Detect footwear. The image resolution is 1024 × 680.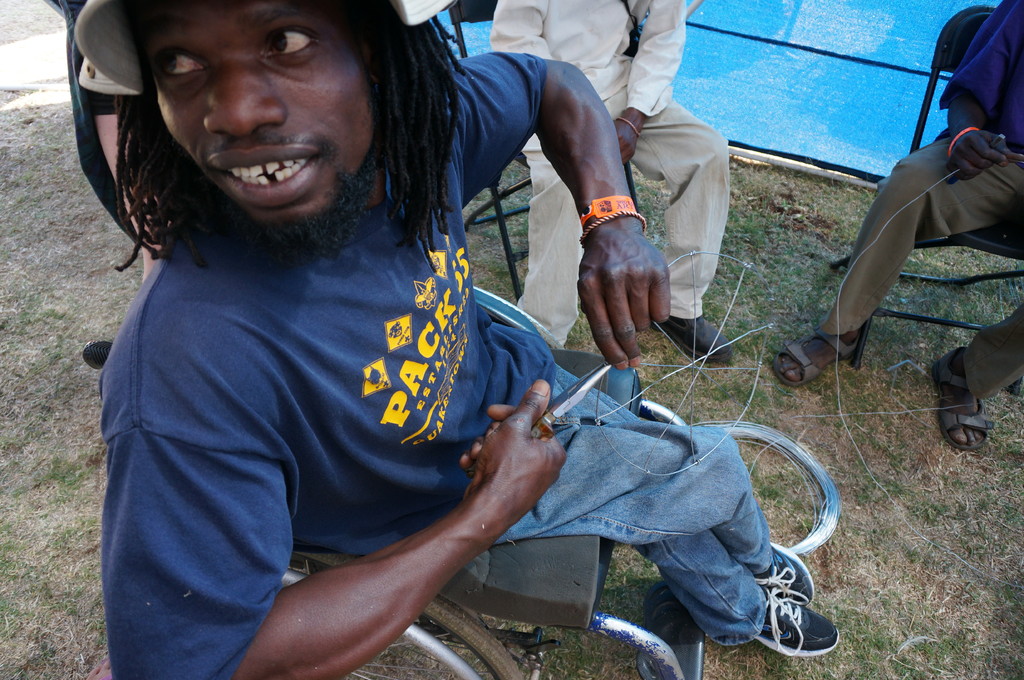
bbox=(763, 544, 815, 609).
